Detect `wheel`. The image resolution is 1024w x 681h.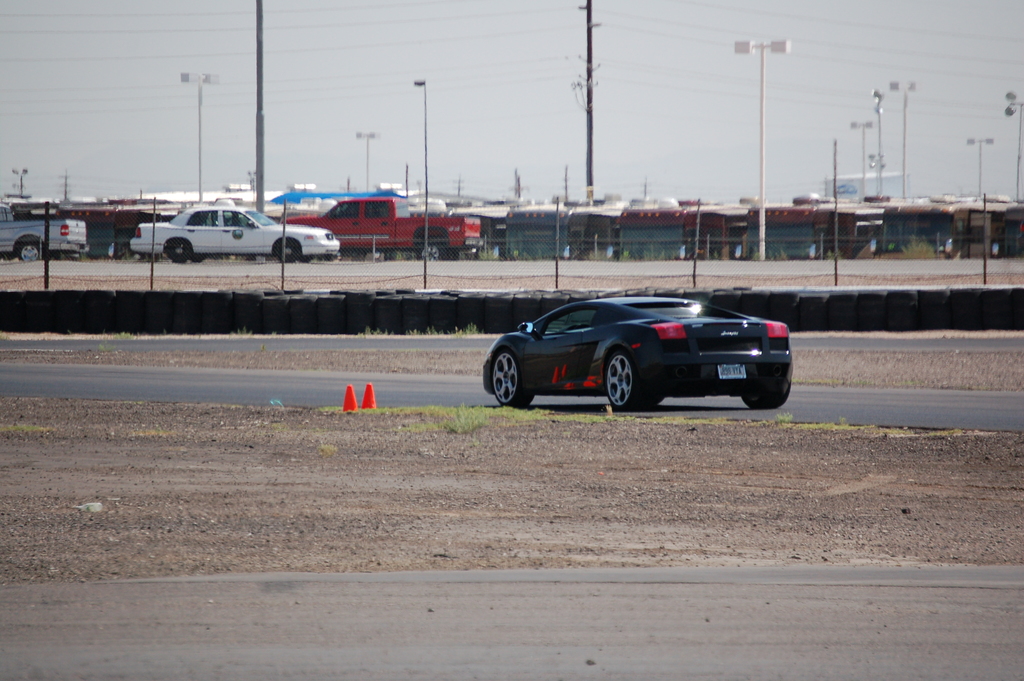
[x1=489, y1=347, x2=539, y2=408].
